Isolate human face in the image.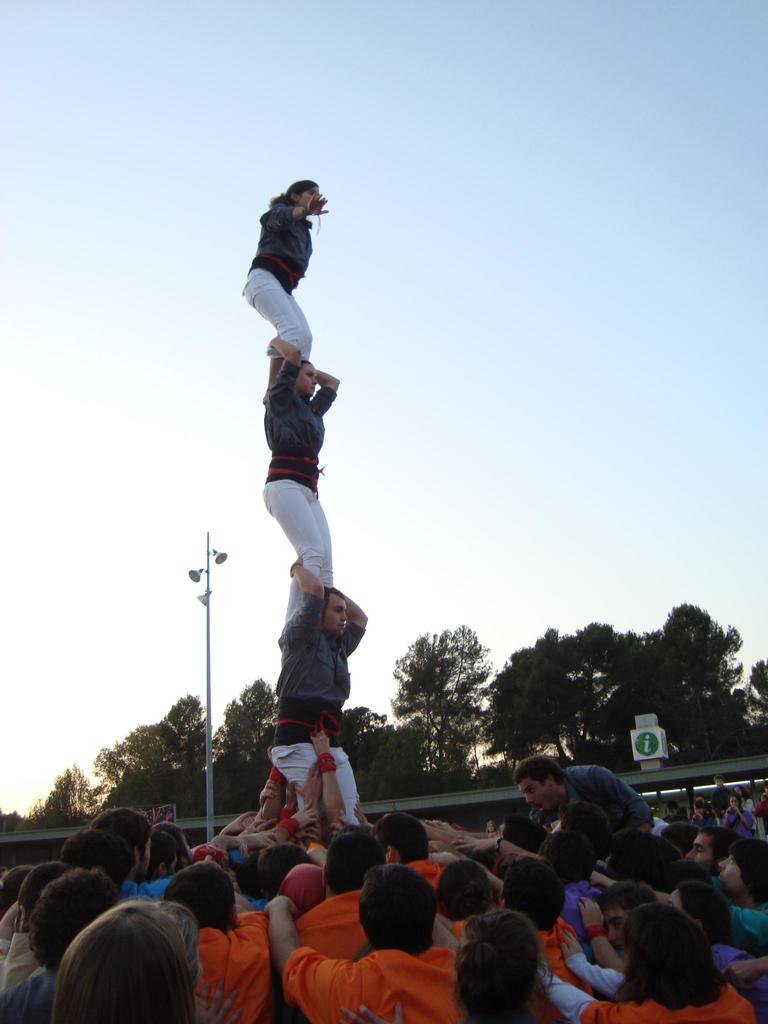
Isolated region: <bbox>319, 590, 356, 630</bbox>.
